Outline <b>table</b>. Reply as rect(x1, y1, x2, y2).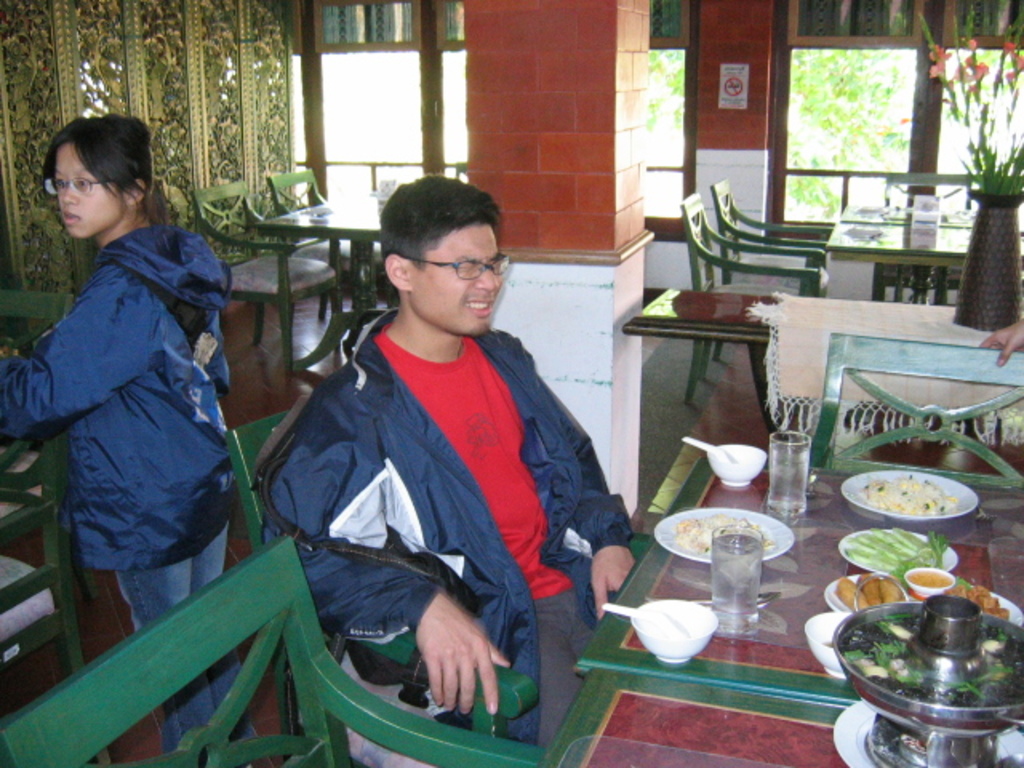
rect(541, 450, 1022, 766).
